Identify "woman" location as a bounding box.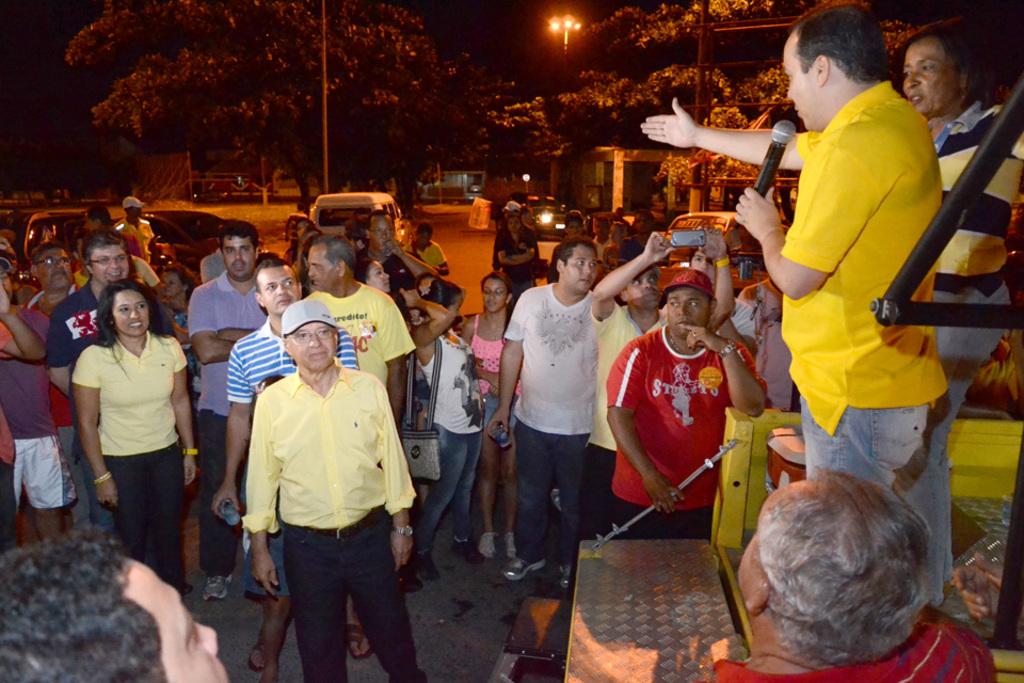
492:213:535:296.
